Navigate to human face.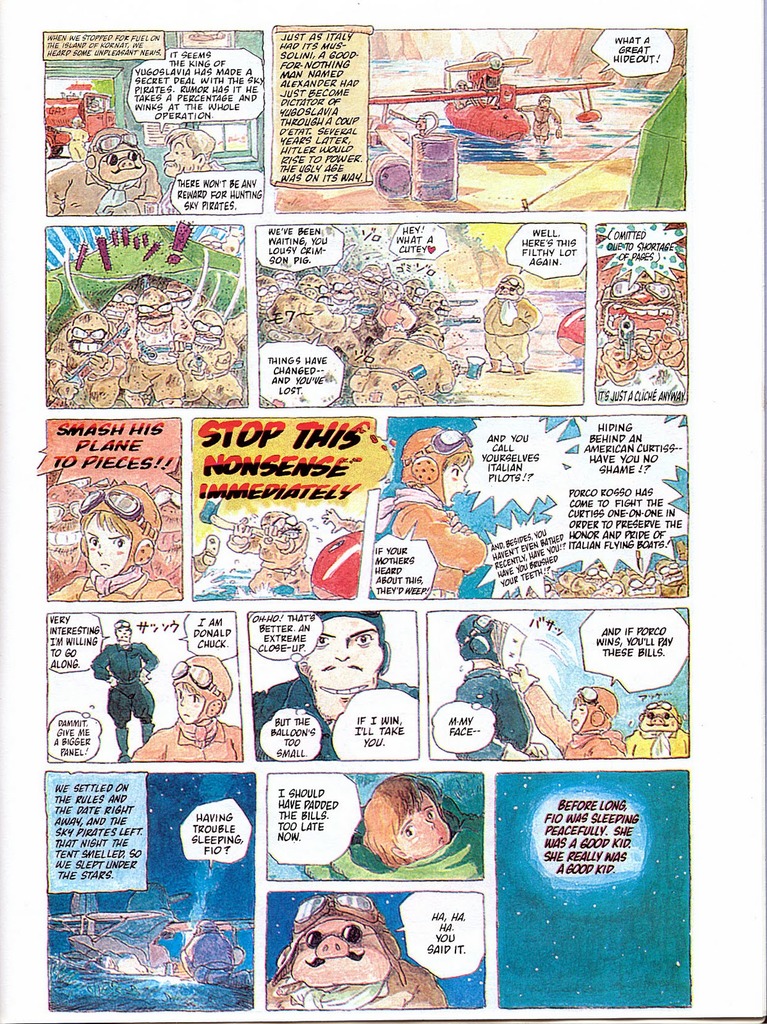
Navigation target: 497/279/520/304.
